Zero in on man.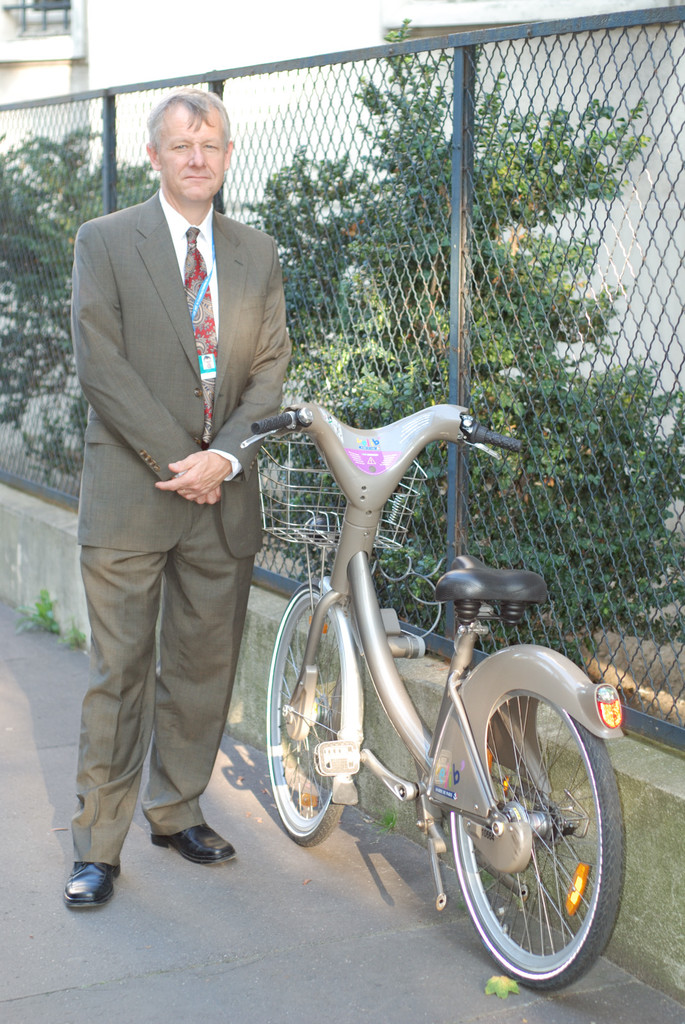
Zeroed in: 55:45:310:896.
